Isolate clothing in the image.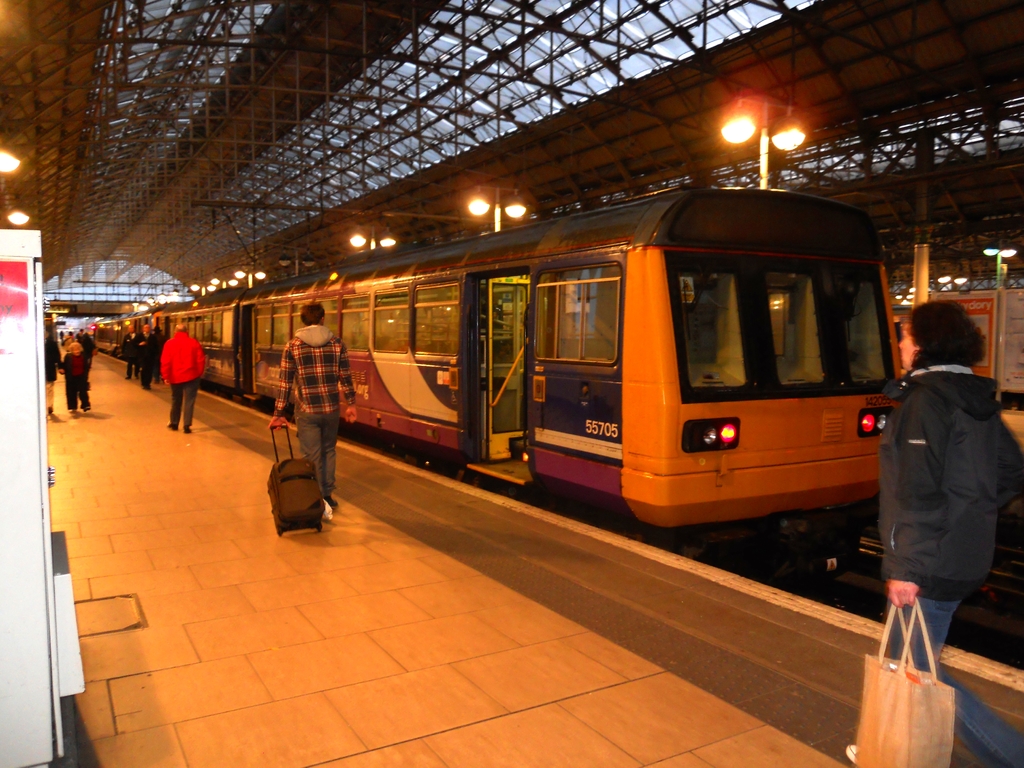
Isolated region: [865, 308, 1014, 666].
